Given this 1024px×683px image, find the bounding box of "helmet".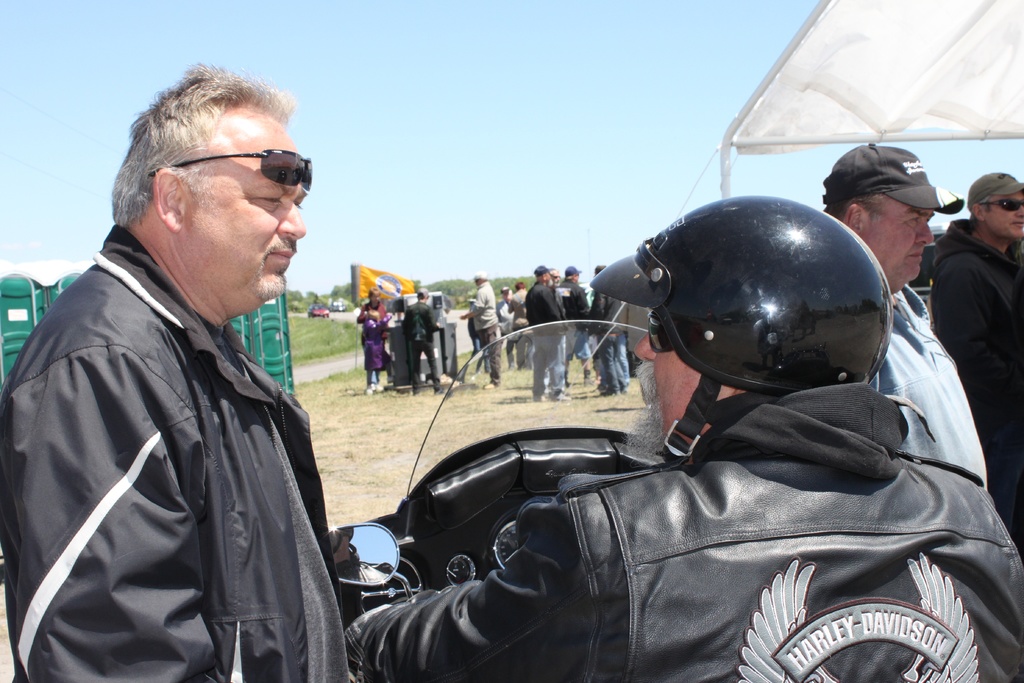
<region>604, 189, 898, 417</region>.
